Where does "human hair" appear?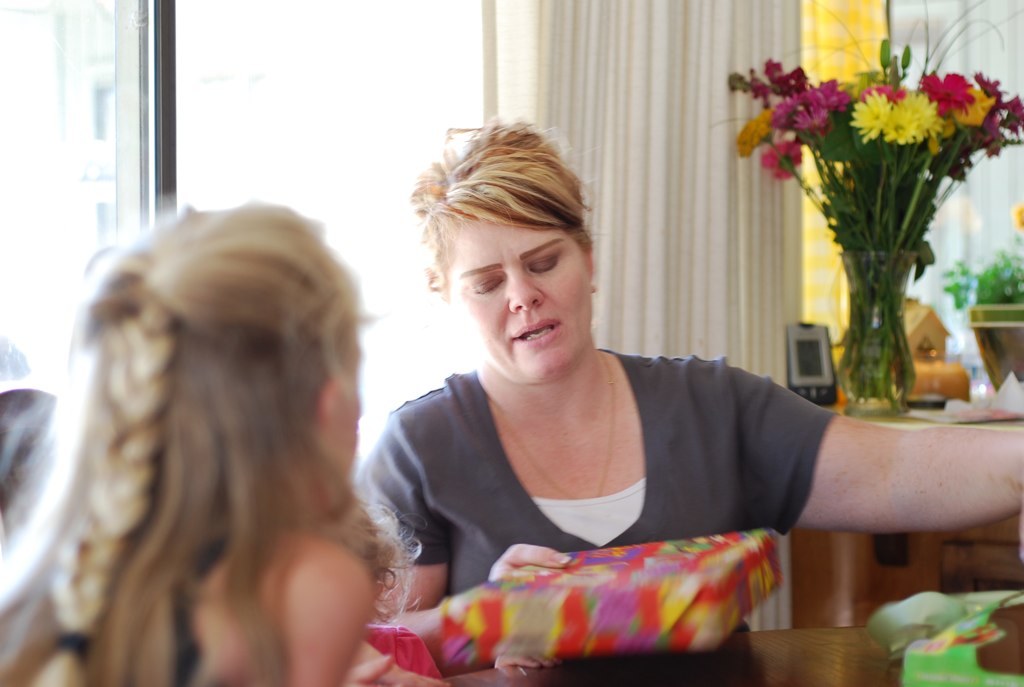
Appears at (x1=408, y1=120, x2=593, y2=290).
